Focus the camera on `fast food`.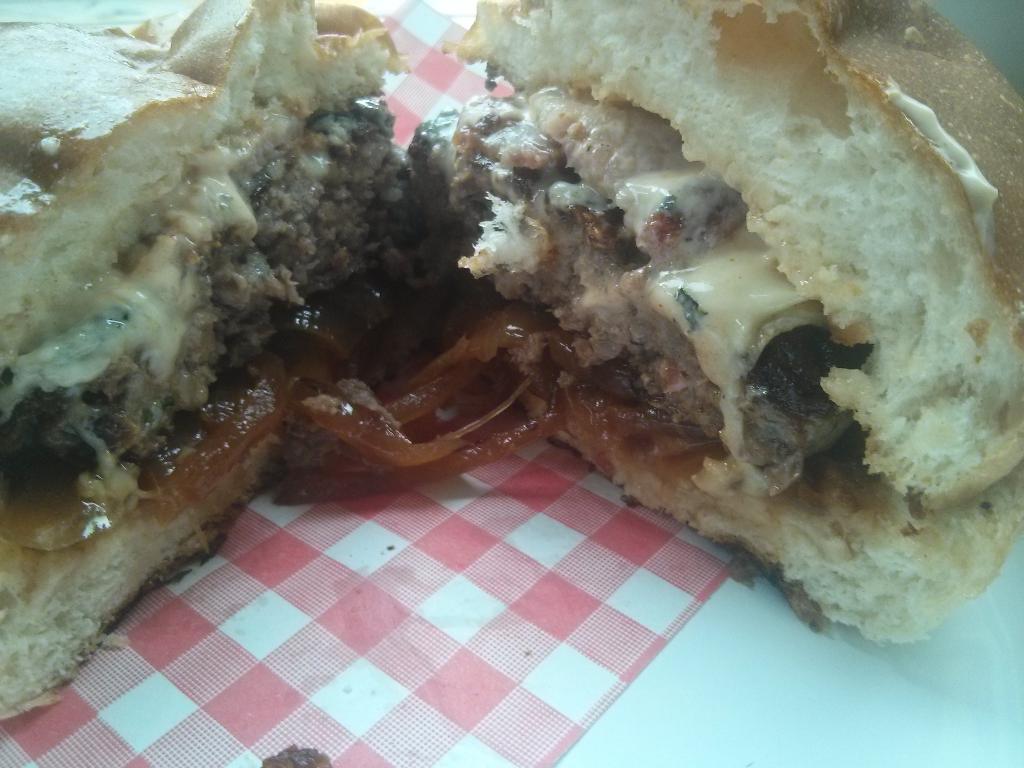
Focus region: box=[0, 0, 1023, 721].
